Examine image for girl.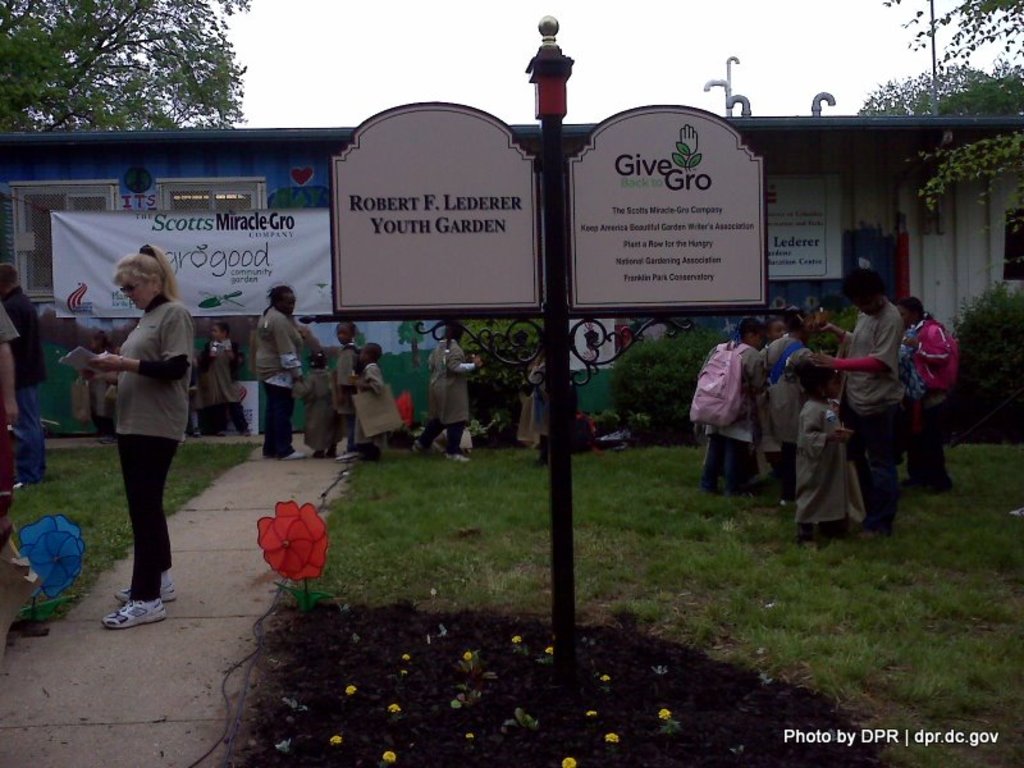
Examination result: box(330, 319, 360, 451).
